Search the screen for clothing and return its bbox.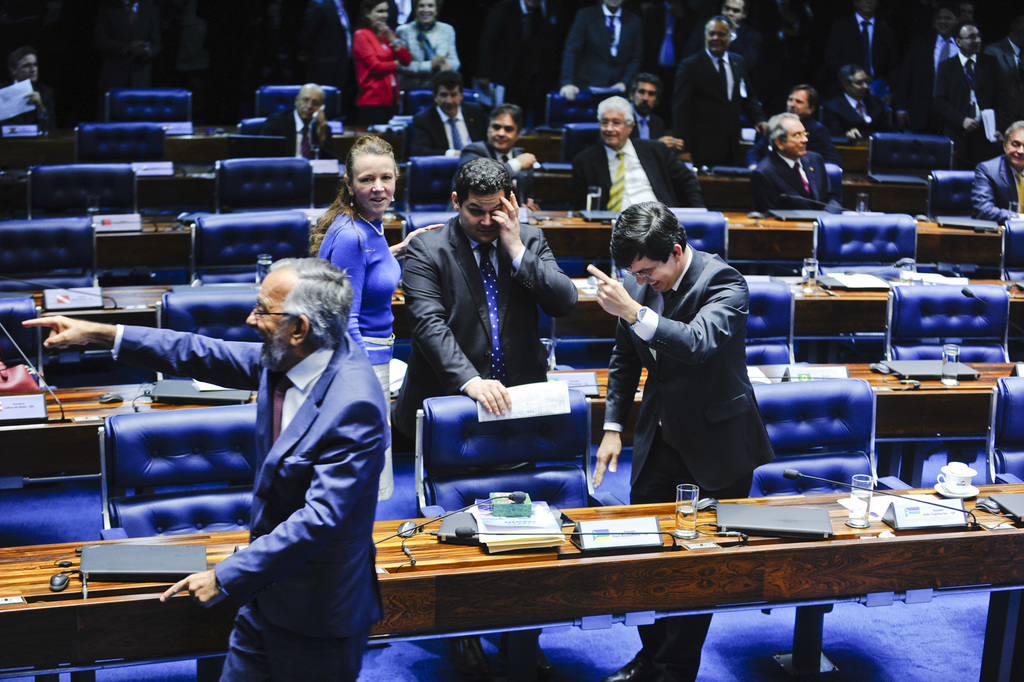
Found: (347,19,417,159).
